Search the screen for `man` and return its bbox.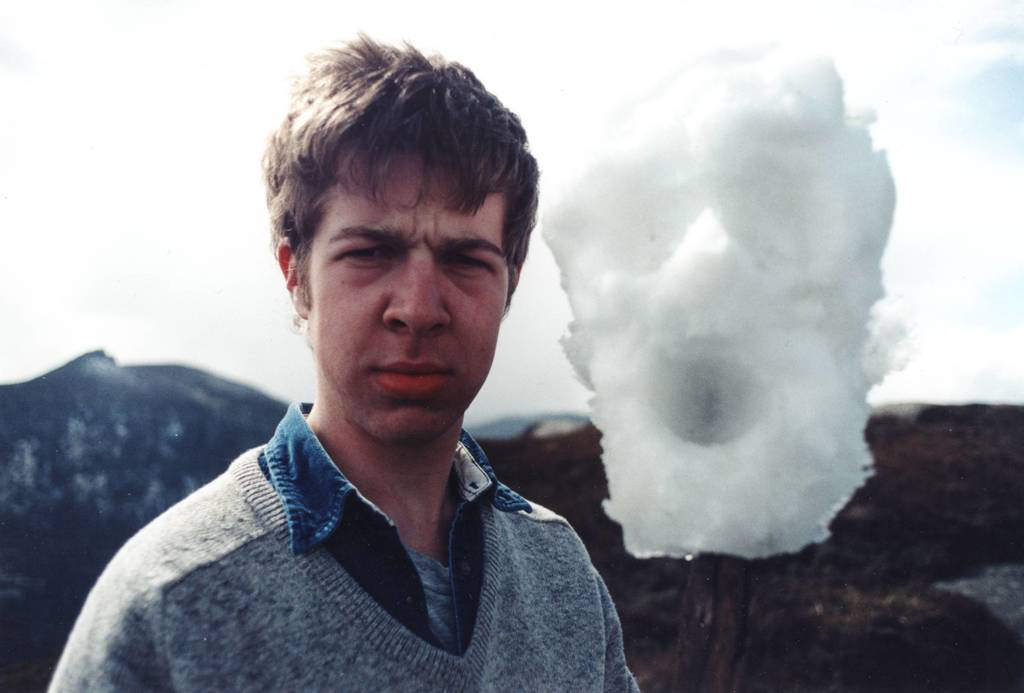
Found: {"x1": 89, "y1": 42, "x2": 671, "y2": 687}.
